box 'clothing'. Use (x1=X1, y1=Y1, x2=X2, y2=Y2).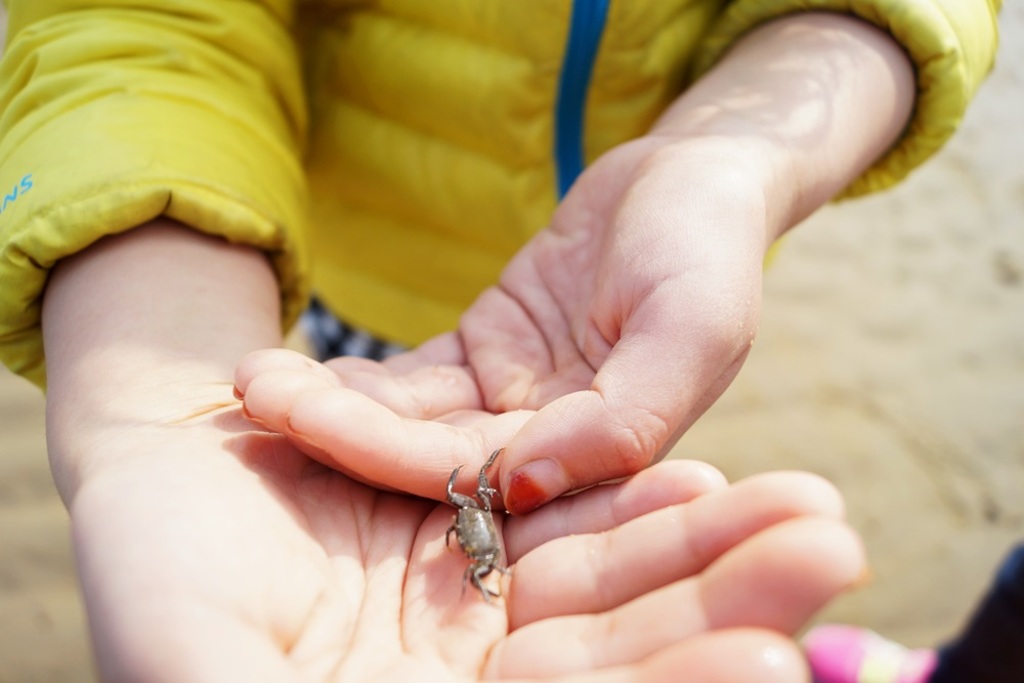
(x1=0, y1=0, x2=1001, y2=389).
